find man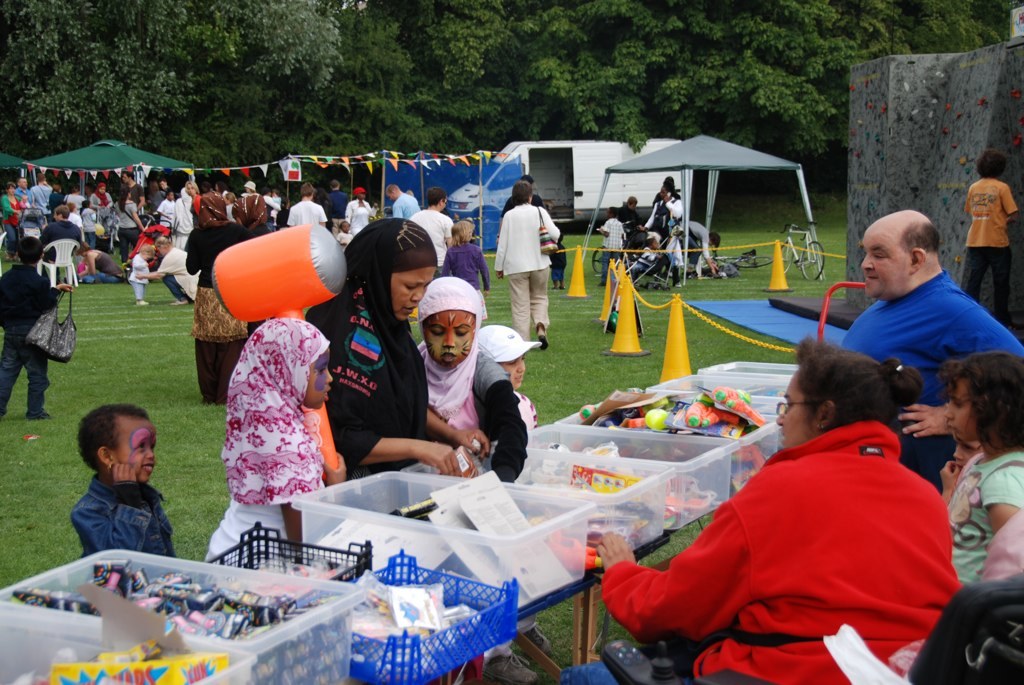
[675,216,720,275]
